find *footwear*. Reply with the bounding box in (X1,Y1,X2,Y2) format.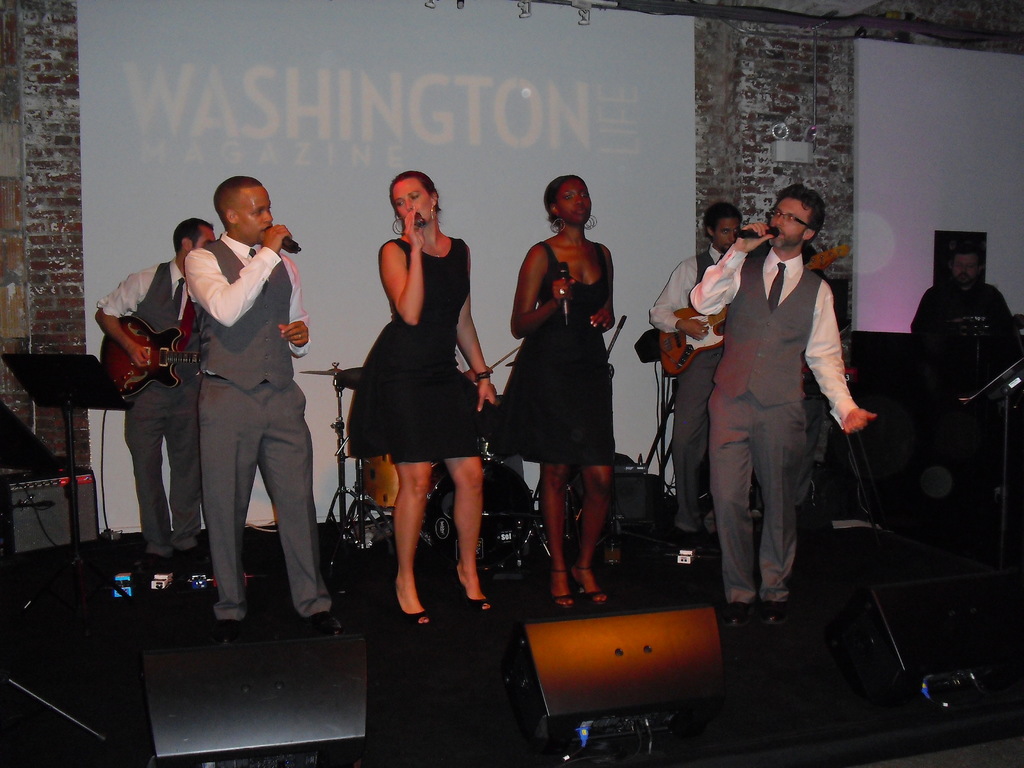
(387,580,435,630).
